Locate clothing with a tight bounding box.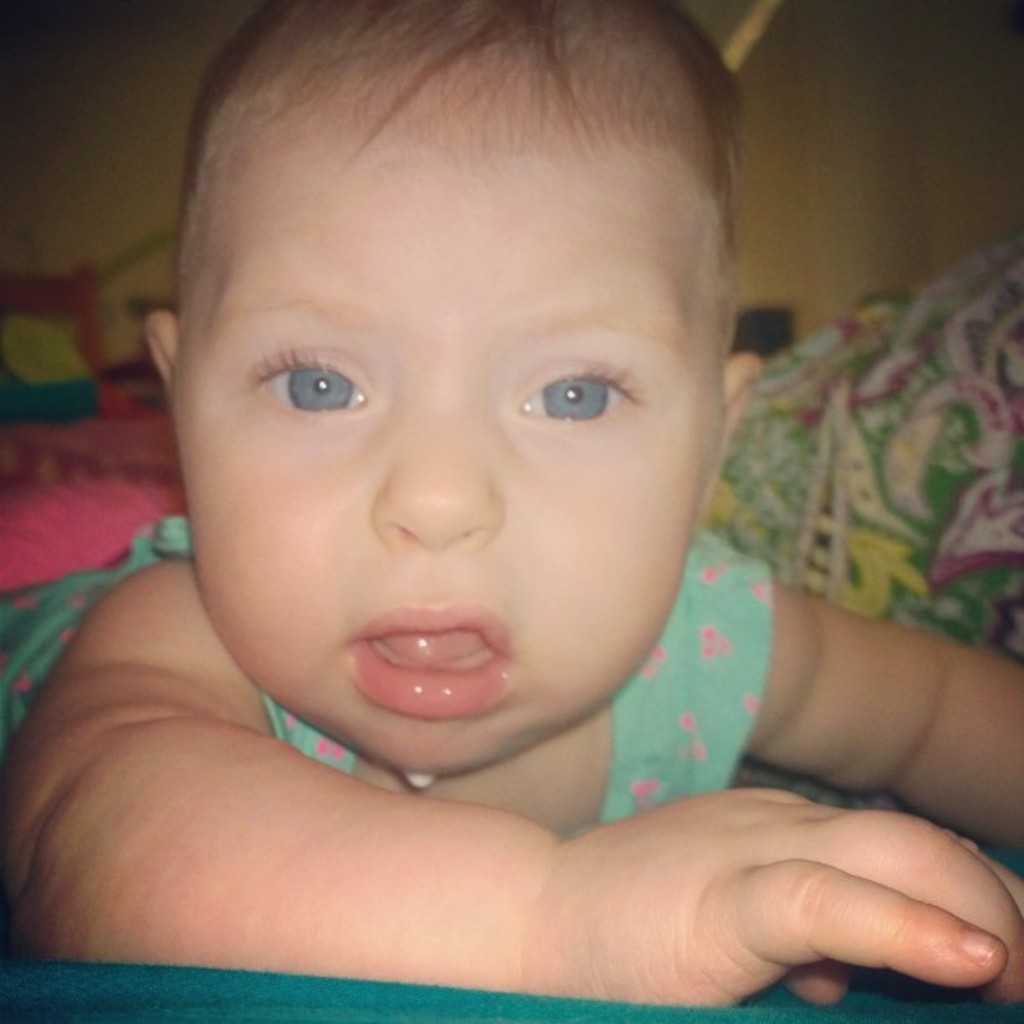
l=0, t=514, r=771, b=837.
